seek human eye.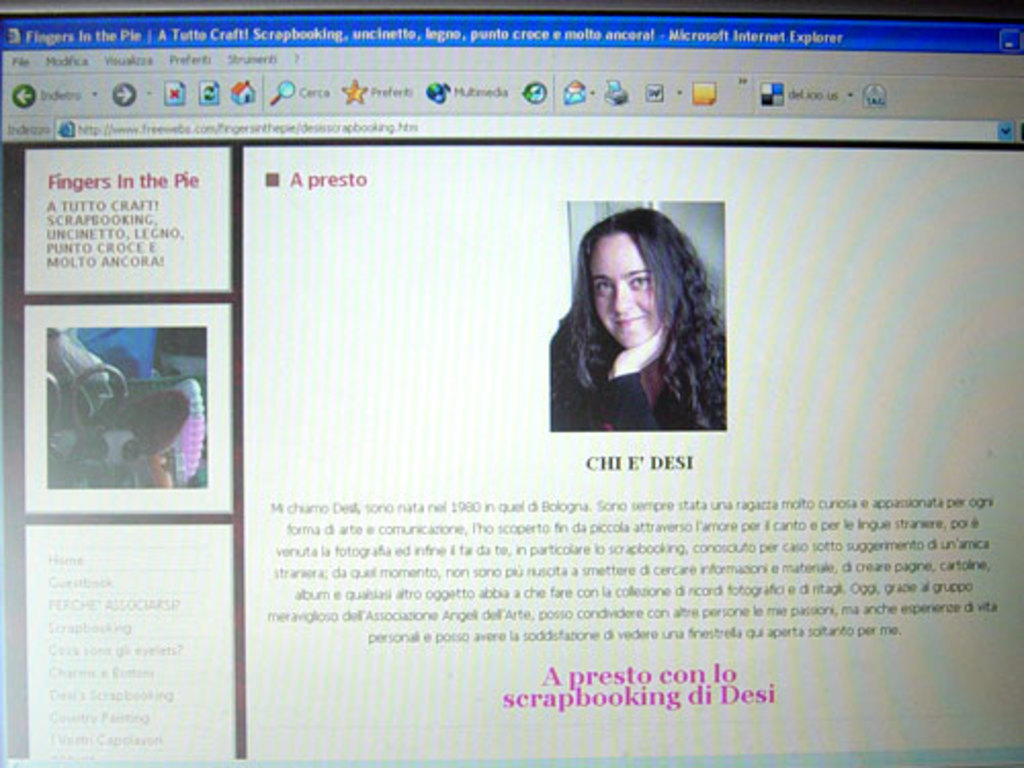
631,272,649,289.
